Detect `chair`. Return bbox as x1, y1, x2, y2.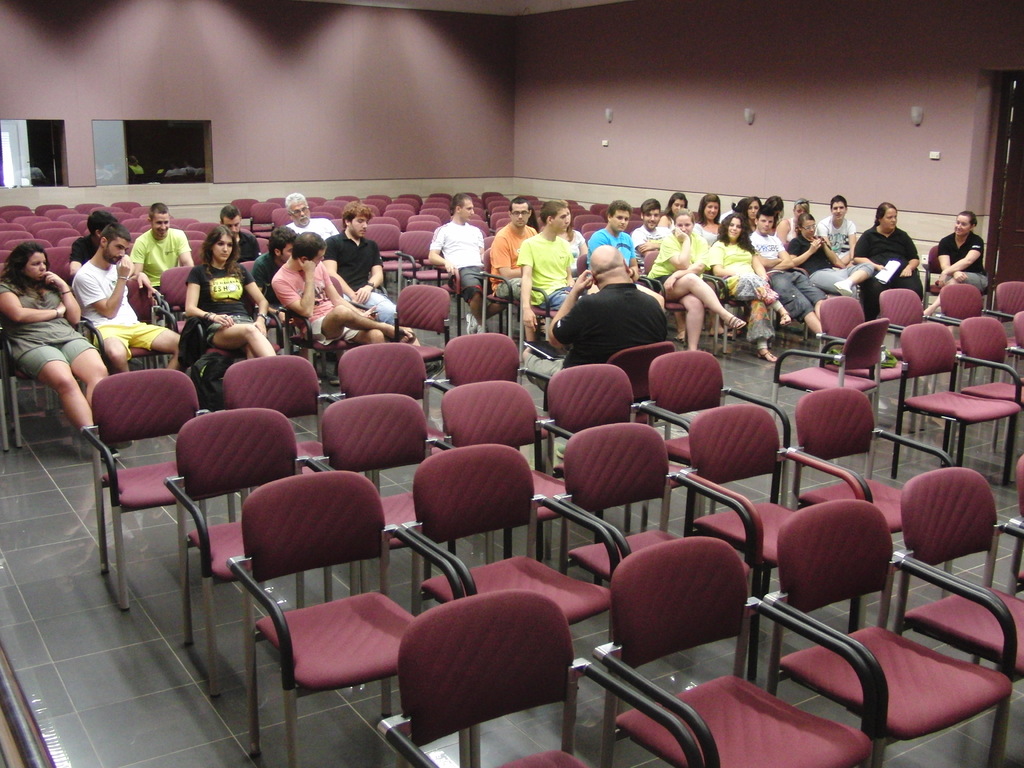
402, 442, 625, 767.
